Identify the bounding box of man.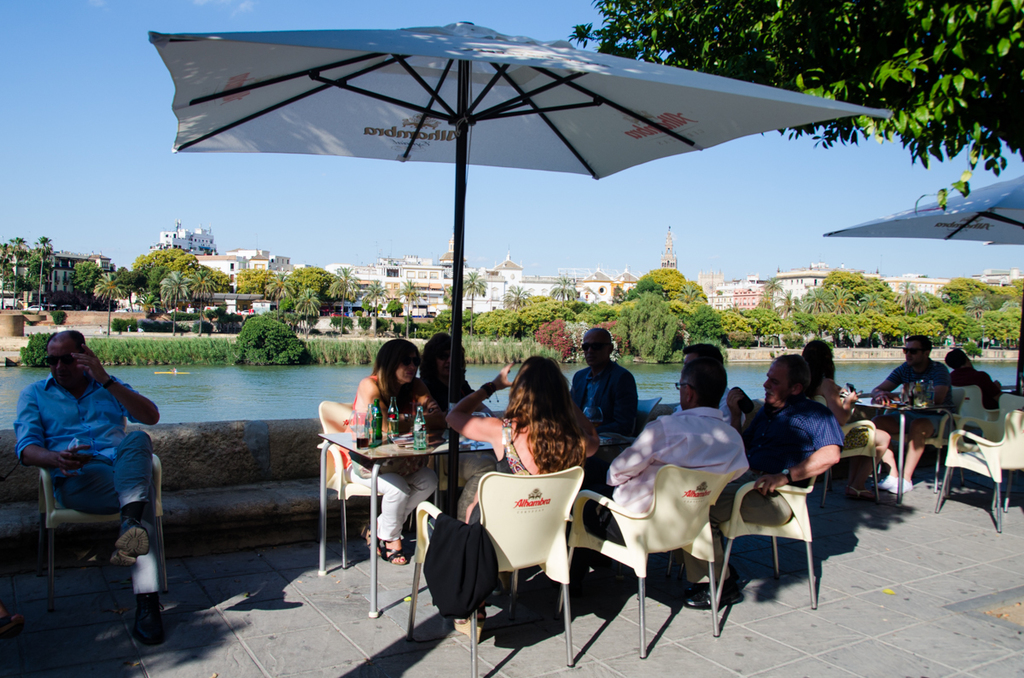
[left=684, top=353, right=842, bottom=610].
